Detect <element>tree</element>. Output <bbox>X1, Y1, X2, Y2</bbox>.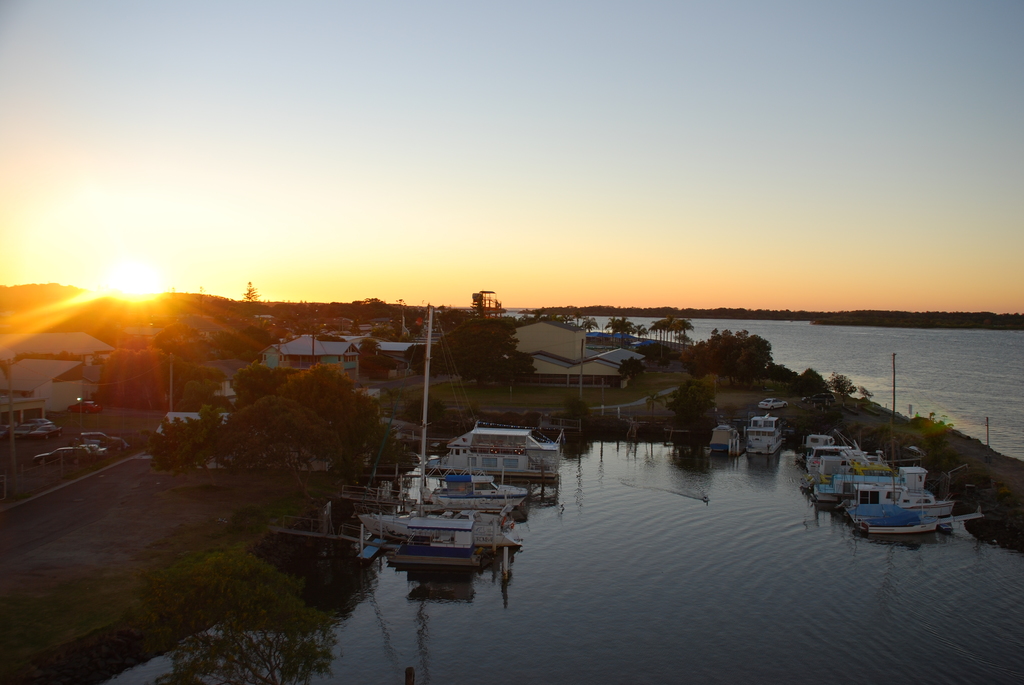
<bbox>581, 316, 600, 343</bbox>.
